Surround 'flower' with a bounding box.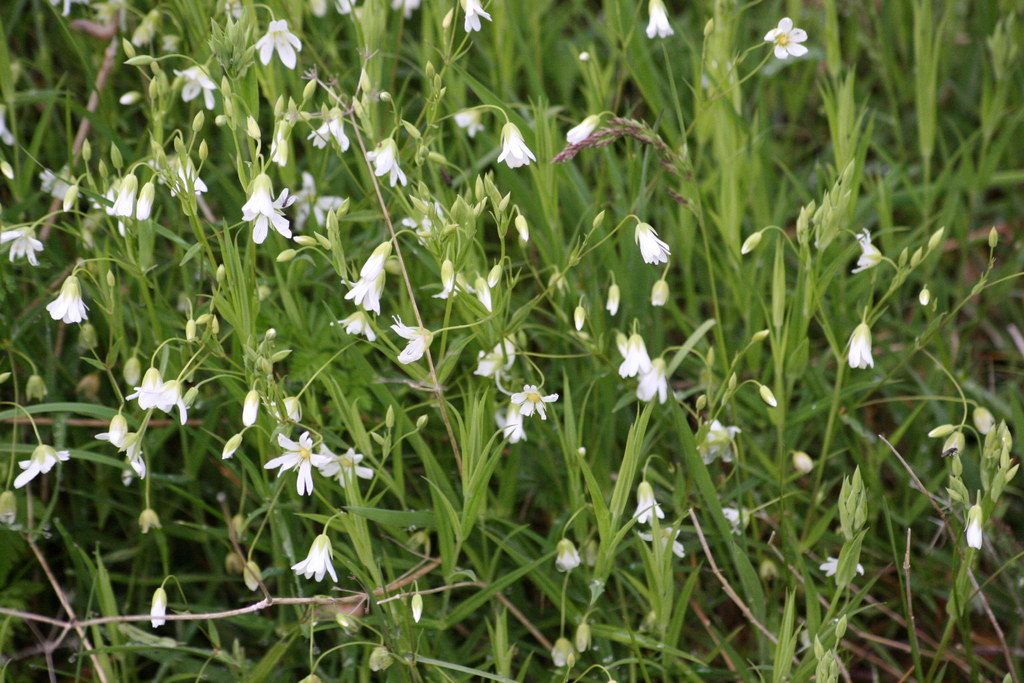
{"left": 174, "top": 63, "right": 218, "bottom": 110}.
